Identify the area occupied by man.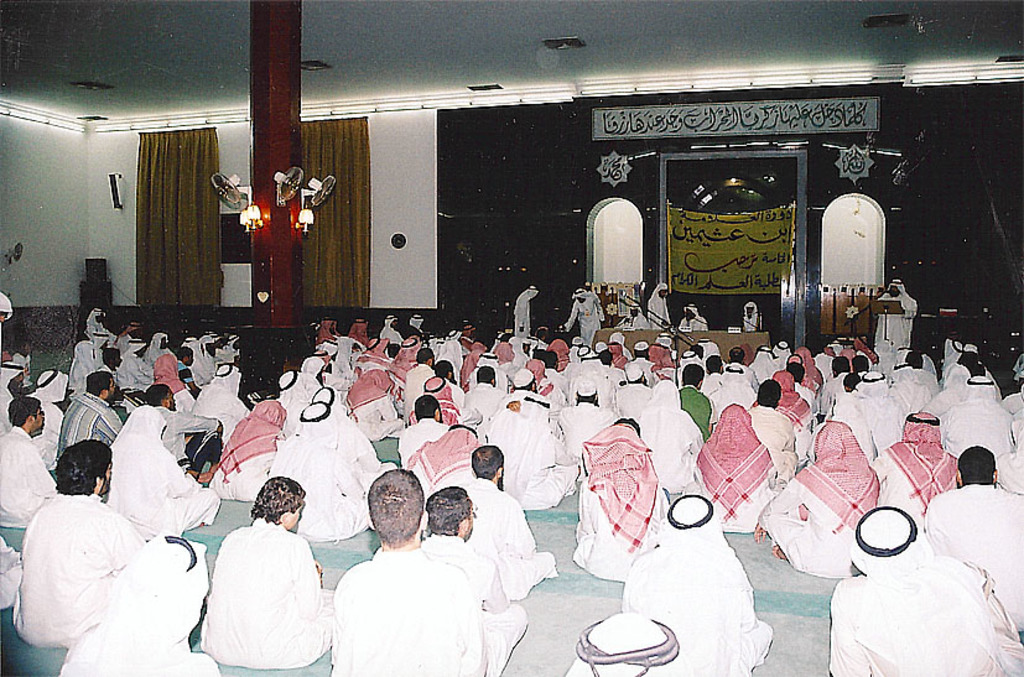
Area: BBox(557, 285, 609, 347).
